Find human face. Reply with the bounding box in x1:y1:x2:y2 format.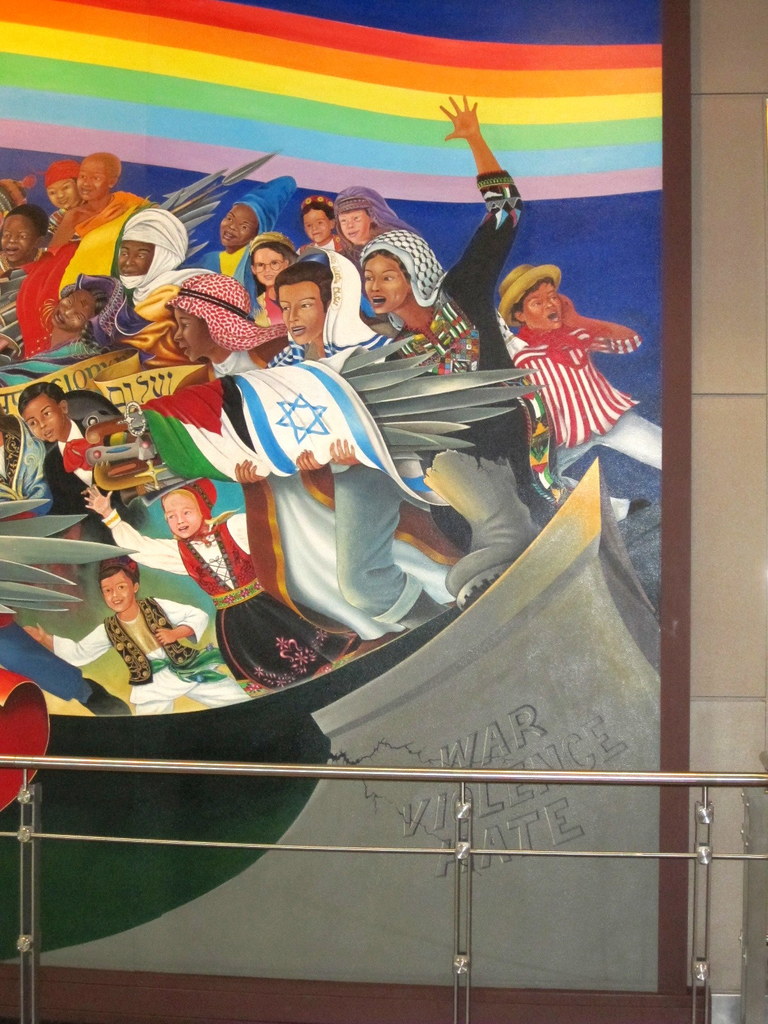
168:490:200:532.
